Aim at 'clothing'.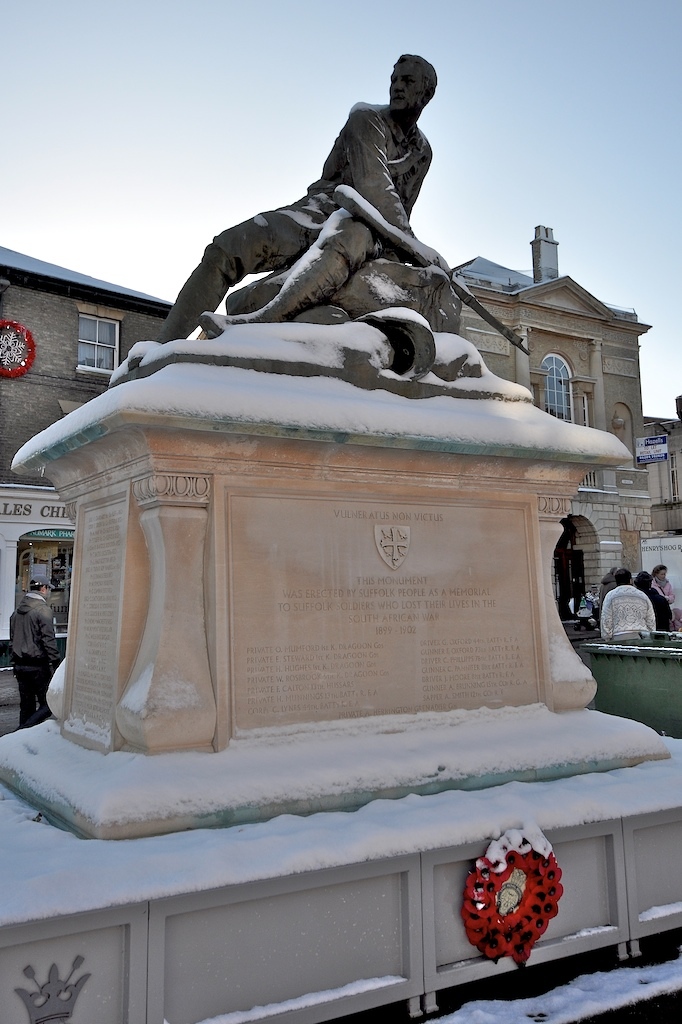
Aimed at (x1=206, y1=99, x2=431, y2=278).
